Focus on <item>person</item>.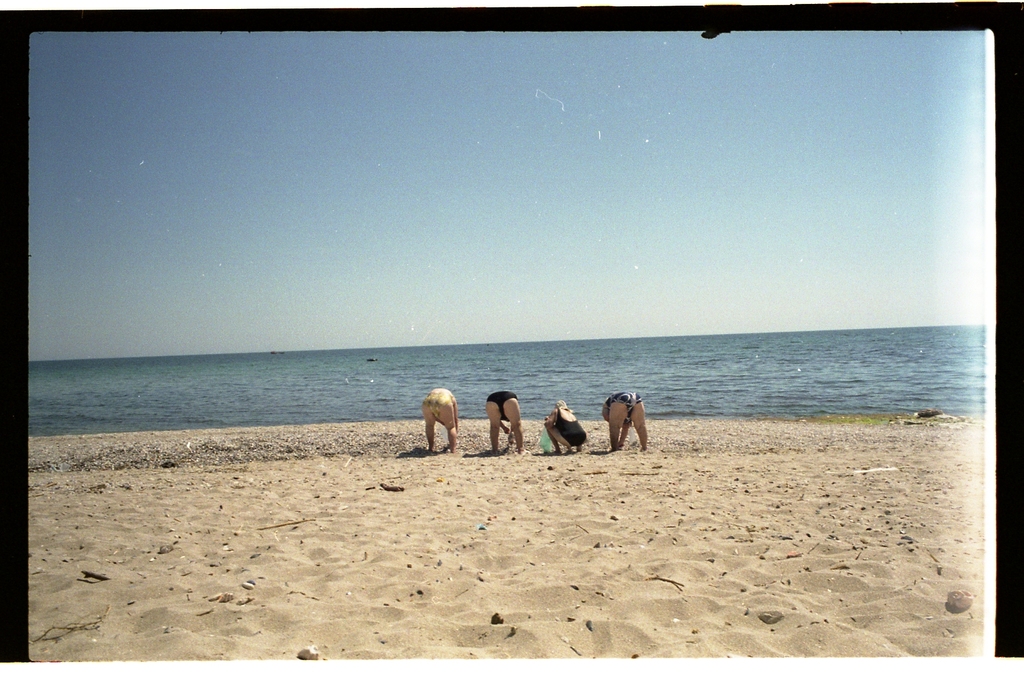
Focused at {"x1": 545, "y1": 398, "x2": 589, "y2": 455}.
